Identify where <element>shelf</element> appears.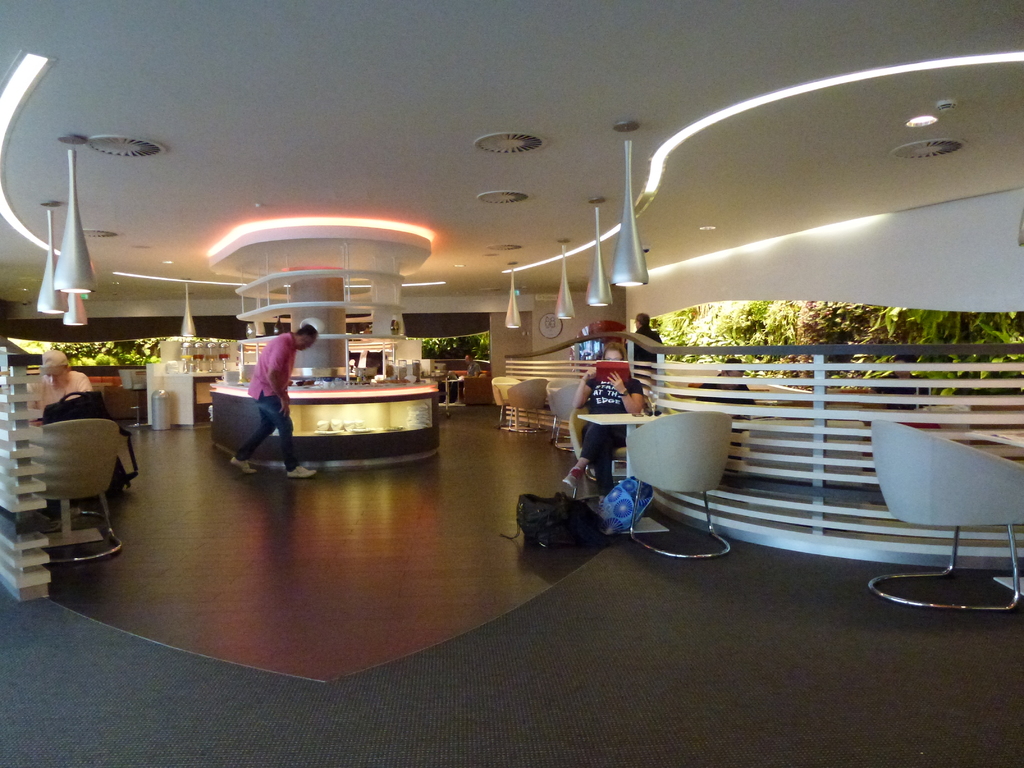
Appears at [left=238, top=234, right=394, bottom=390].
